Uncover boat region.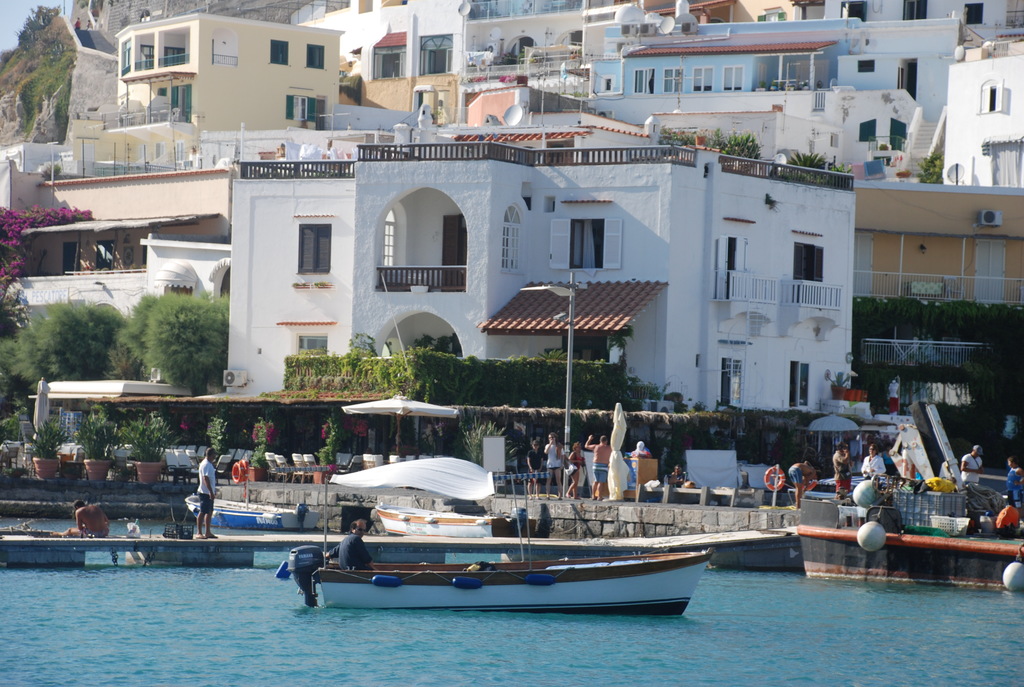
Uncovered: (275, 404, 711, 617).
